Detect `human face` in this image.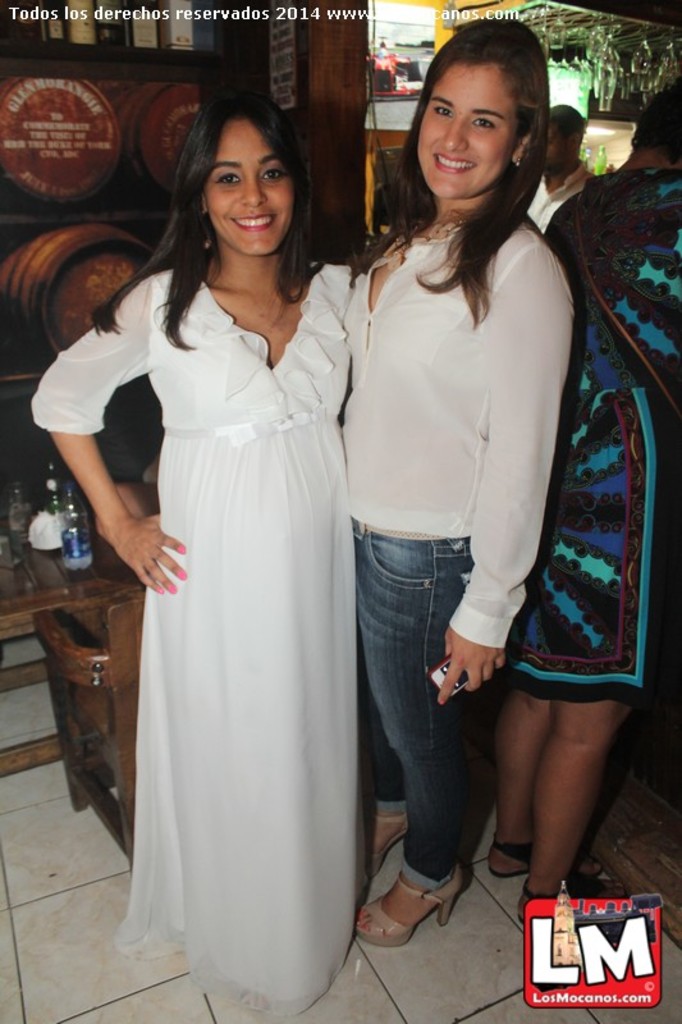
Detection: (203, 119, 293, 253).
